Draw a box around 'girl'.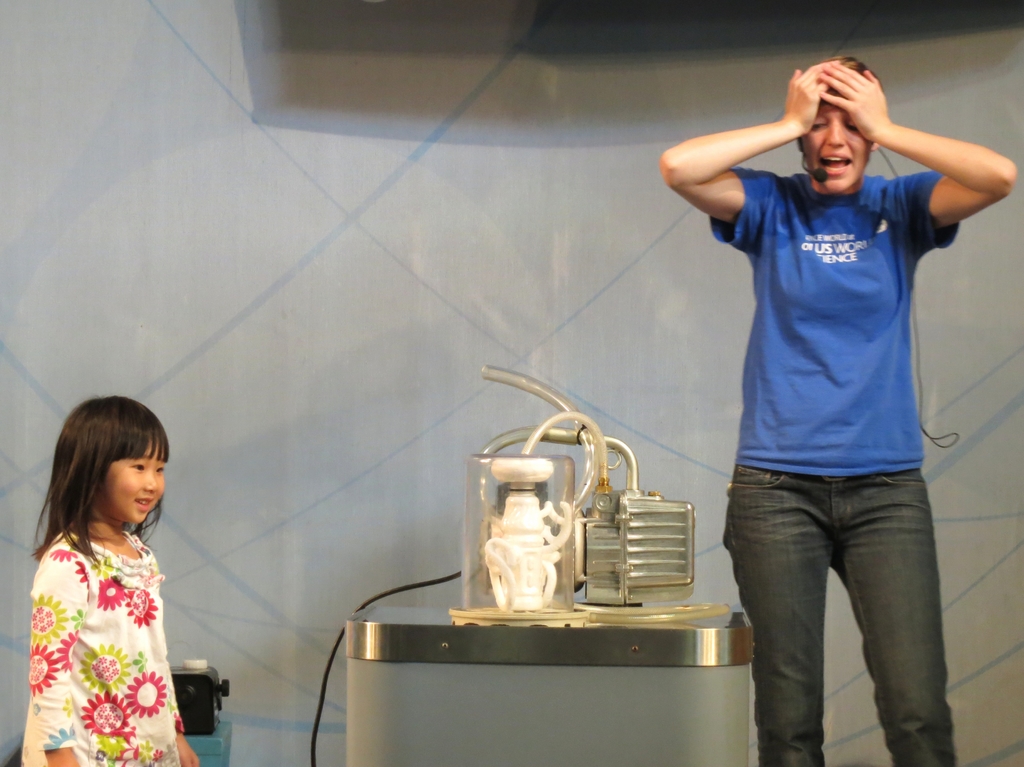
(x1=21, y1=394, x2=199, y2=766).
